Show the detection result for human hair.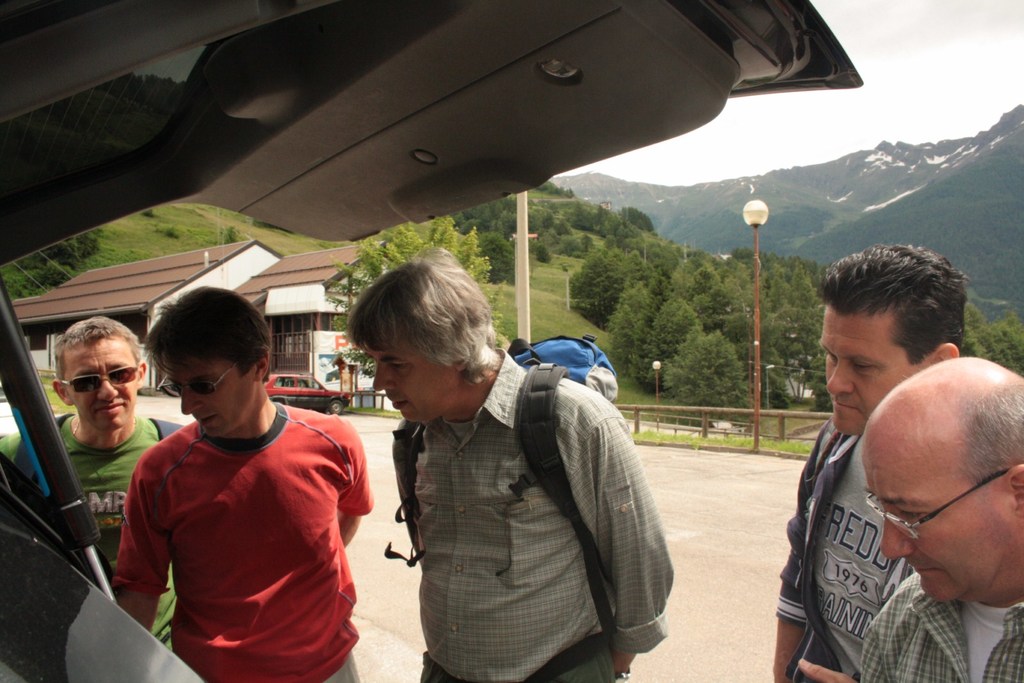
l=138, t=296, r=263, b=430.
